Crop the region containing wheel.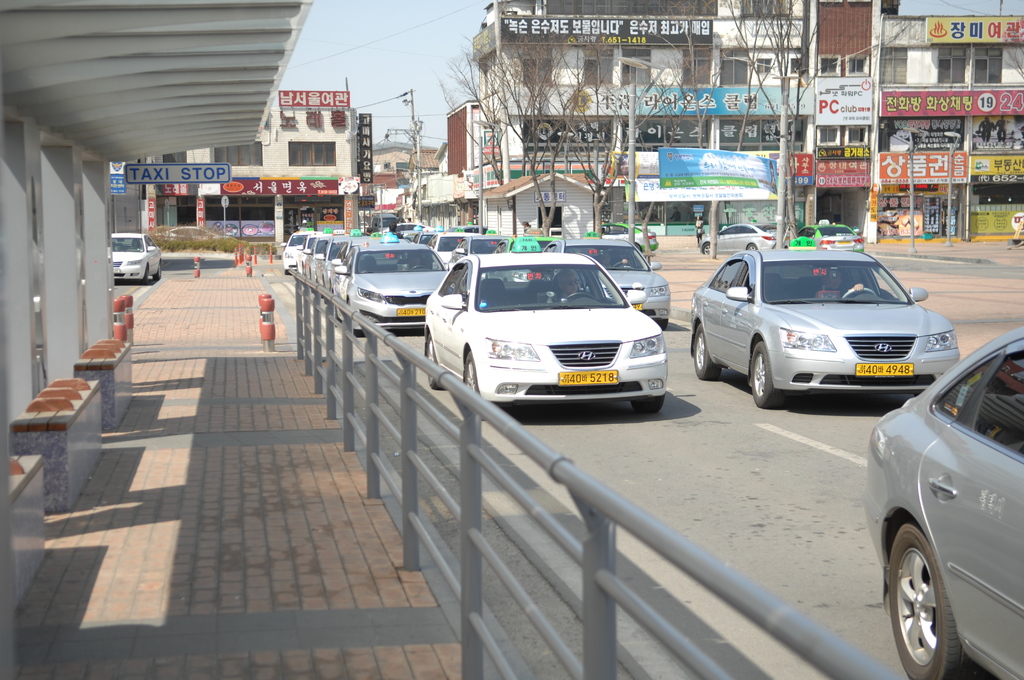
Crop region: box=[745, 241, 758, 250].
